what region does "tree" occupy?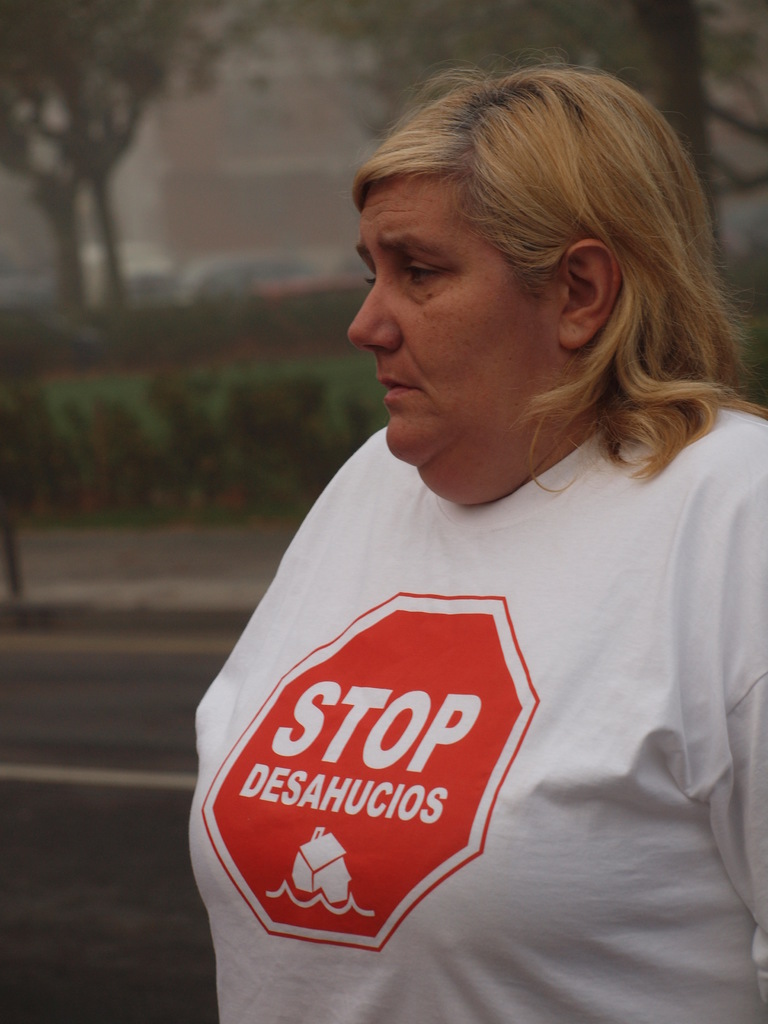
{"x1": 301, "y1": 0, "x2": 767, "y2": 193}.
